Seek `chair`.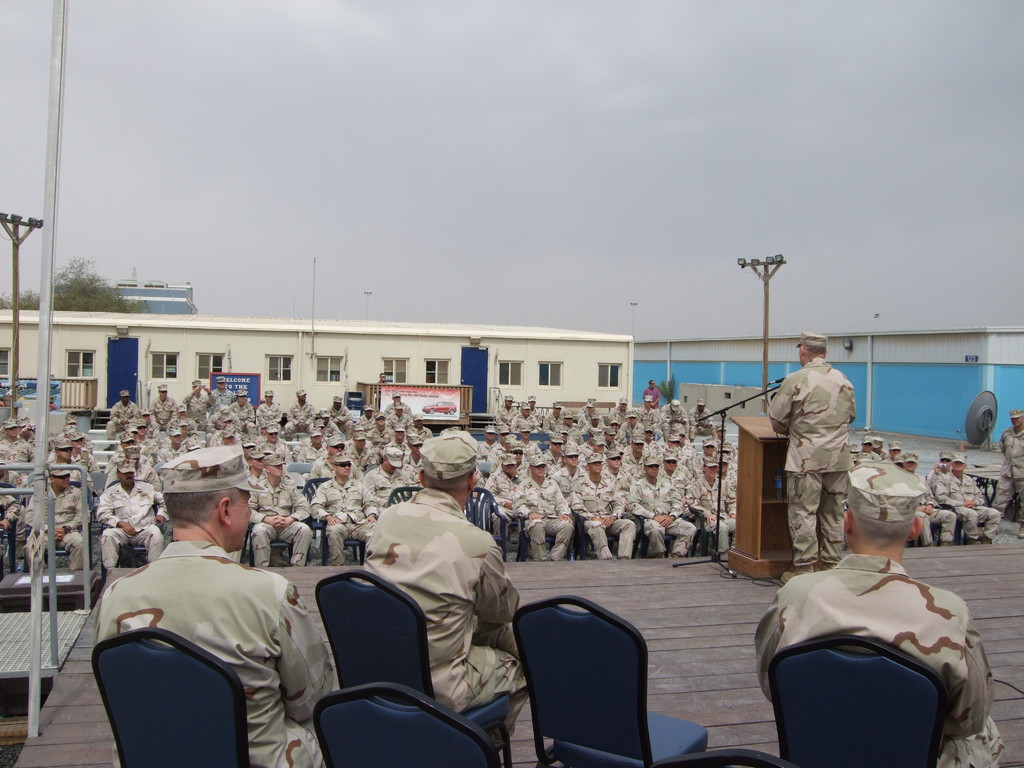
462, 488, 506, 563.
